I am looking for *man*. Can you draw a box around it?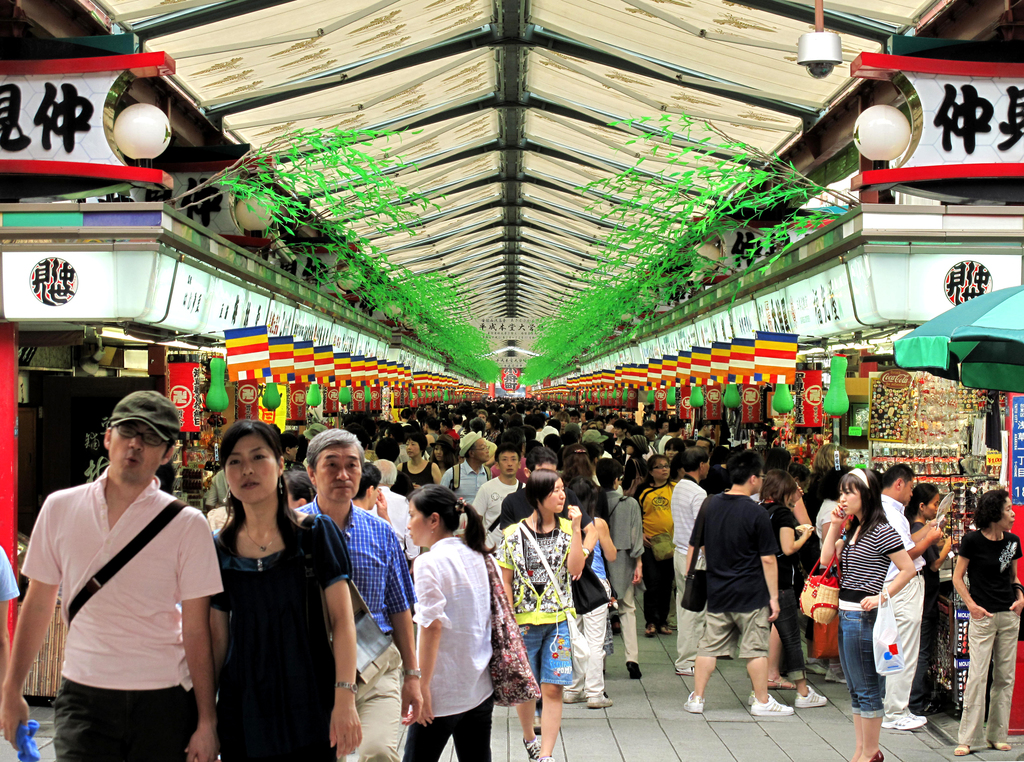
Sure, the bounding box is (left=476, top=444, right=522, bottom=544).
